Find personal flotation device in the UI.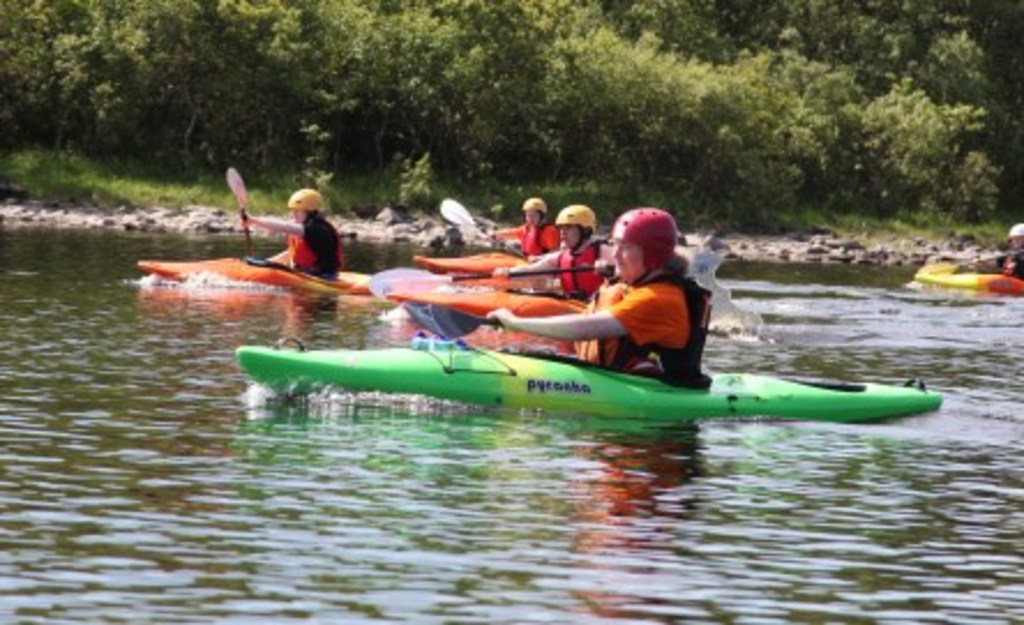
UI element at <bbox>1001, 244, 1022, 279</bbox>.
